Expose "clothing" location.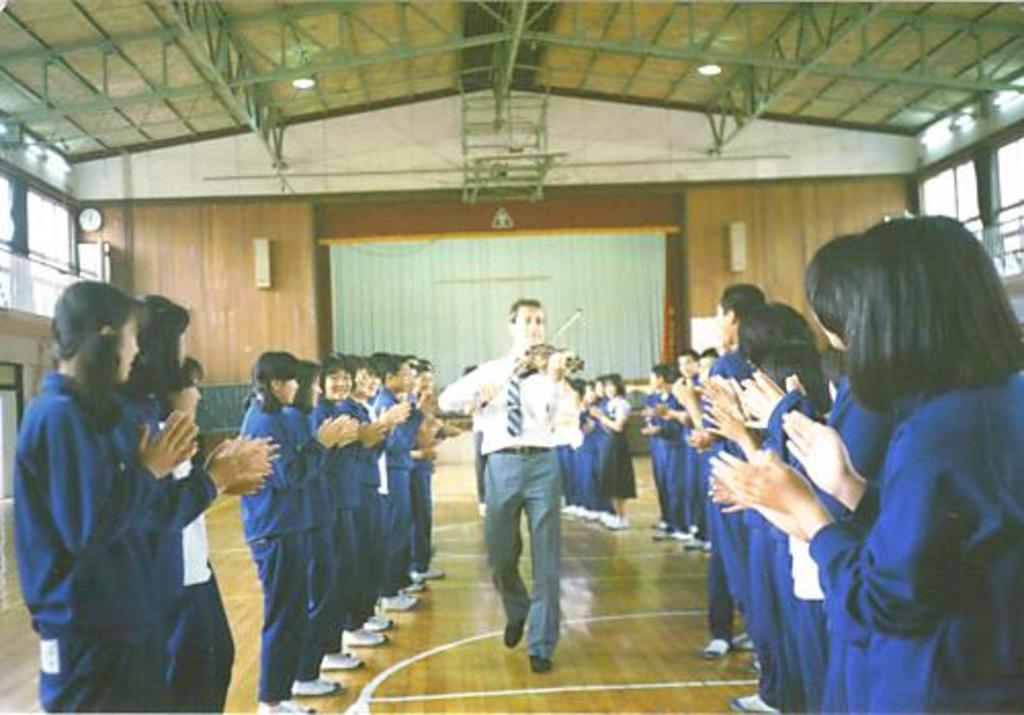
Exposed at bbox=[477, 395, 489, 504].
